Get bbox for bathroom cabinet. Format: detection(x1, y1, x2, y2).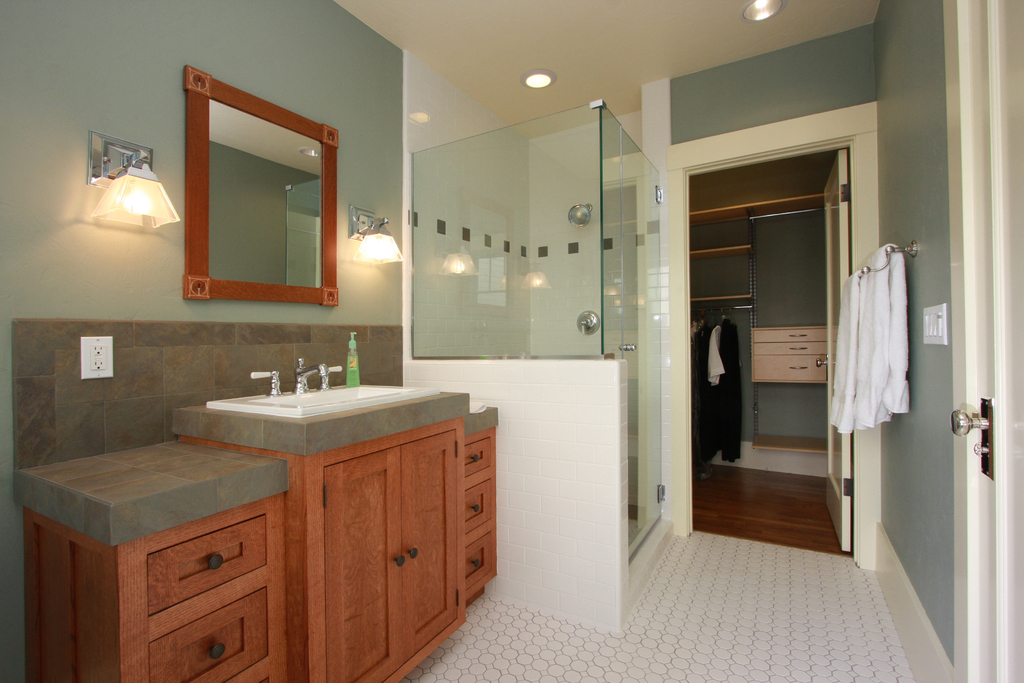
detection(12, 373, 509, 682).
